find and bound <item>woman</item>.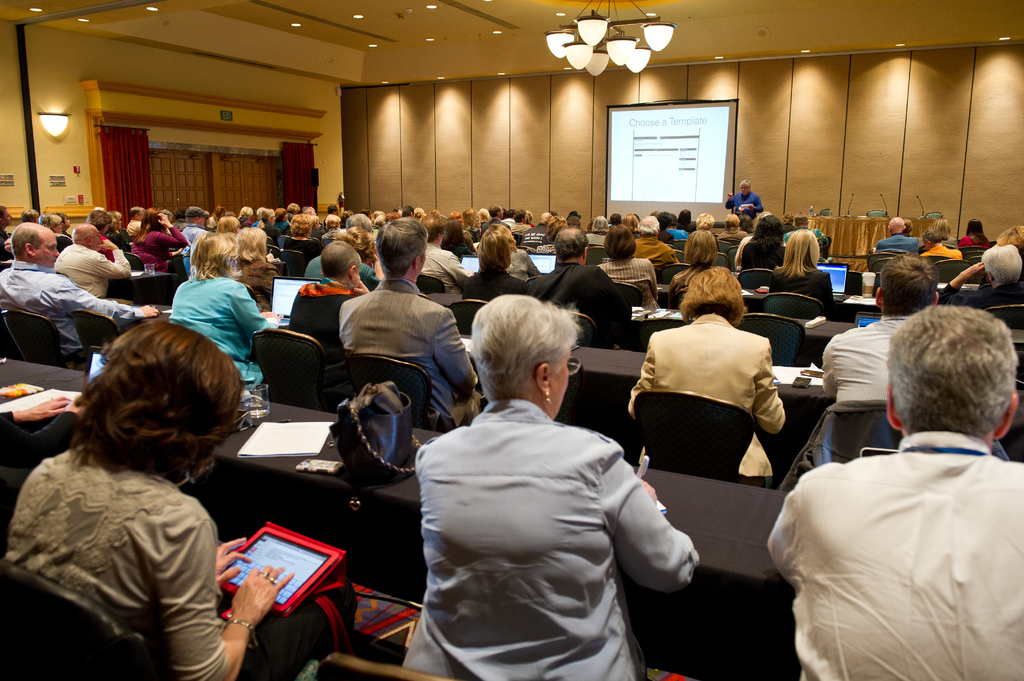
Bound: (x1=252, y1=204, x2=279, y2=248).
